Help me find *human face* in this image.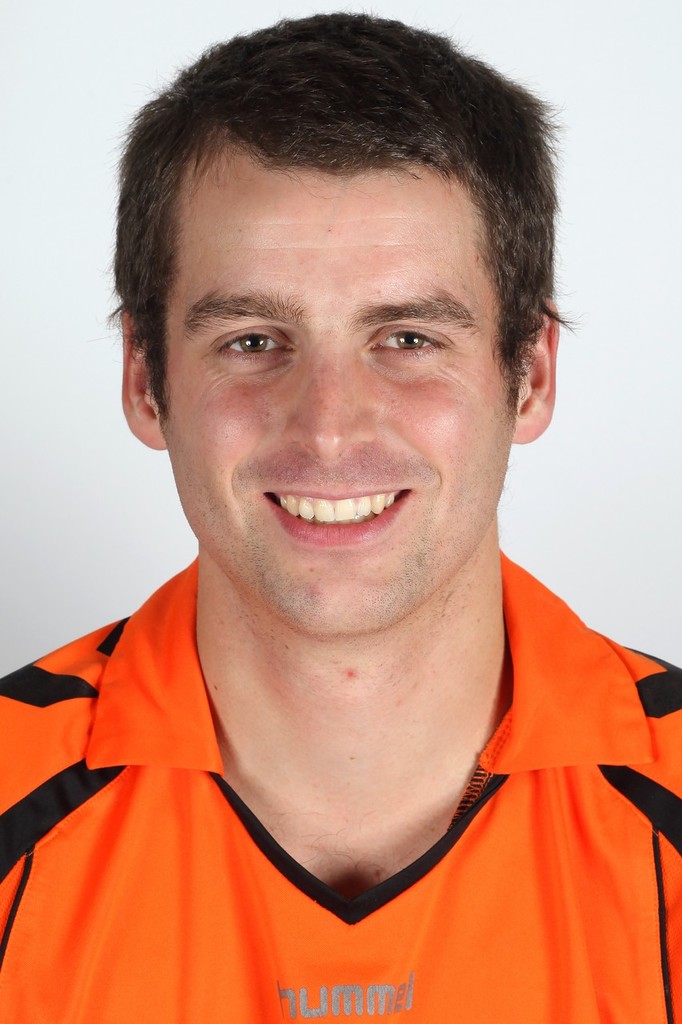
Found it: Rect(154, 143, 516, 645).
